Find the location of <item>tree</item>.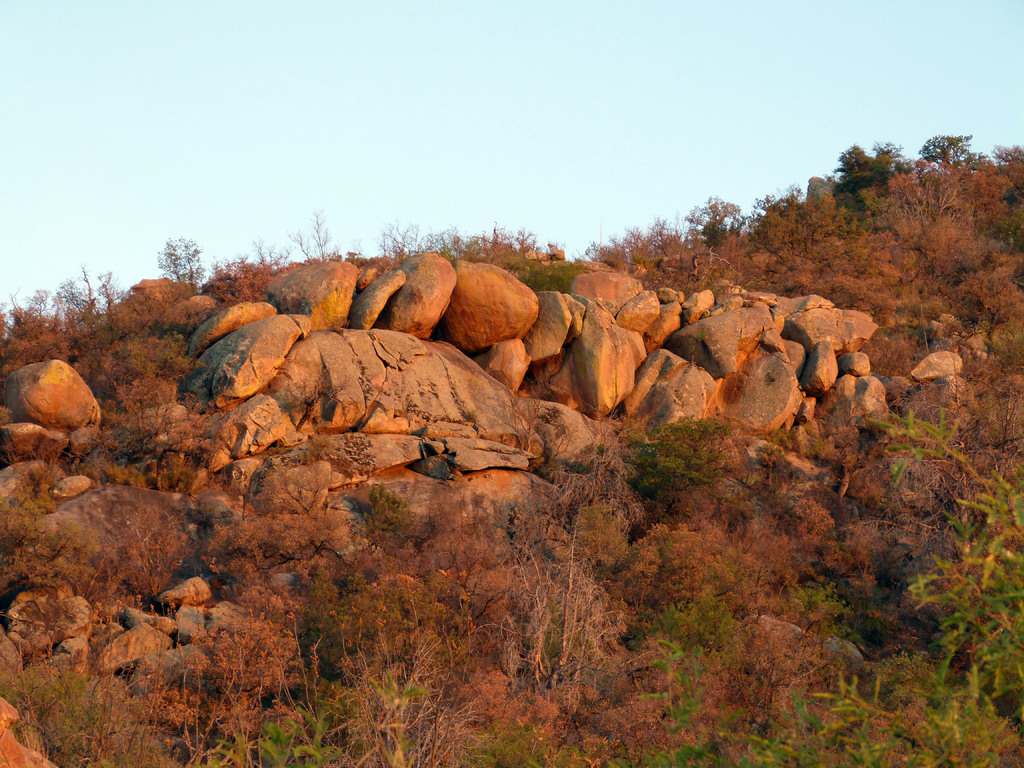
Location: <region>671, 200, 724, 248</region>.
